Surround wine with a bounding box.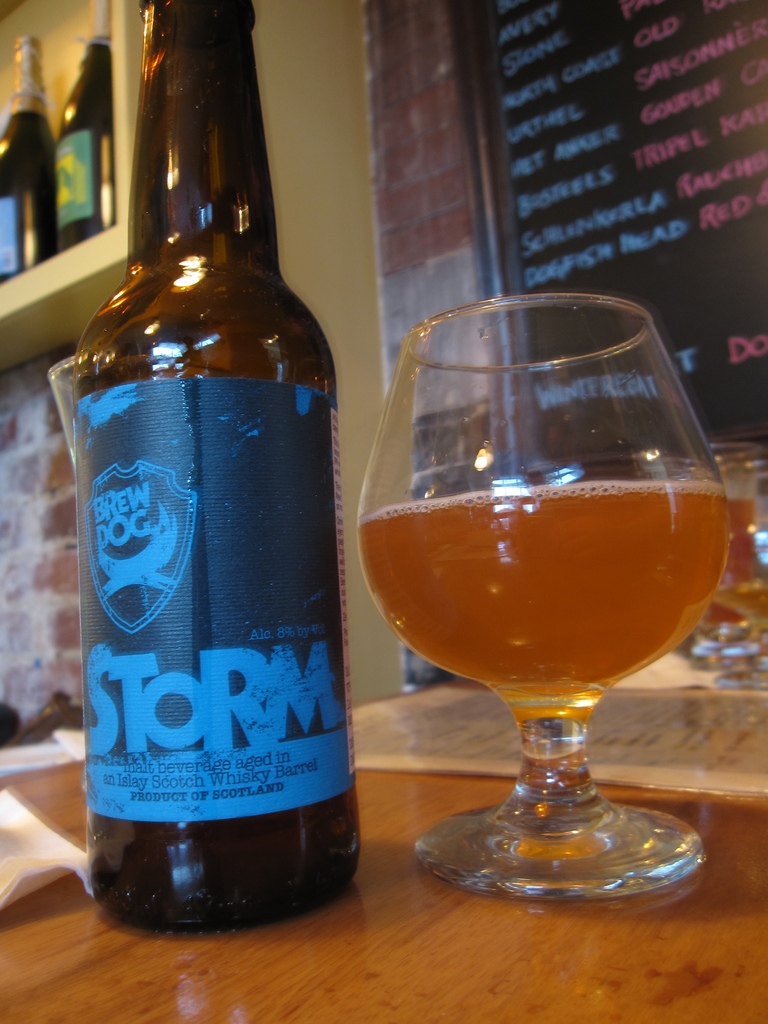
x1=0 y1=31 x2=60 y2=281.
